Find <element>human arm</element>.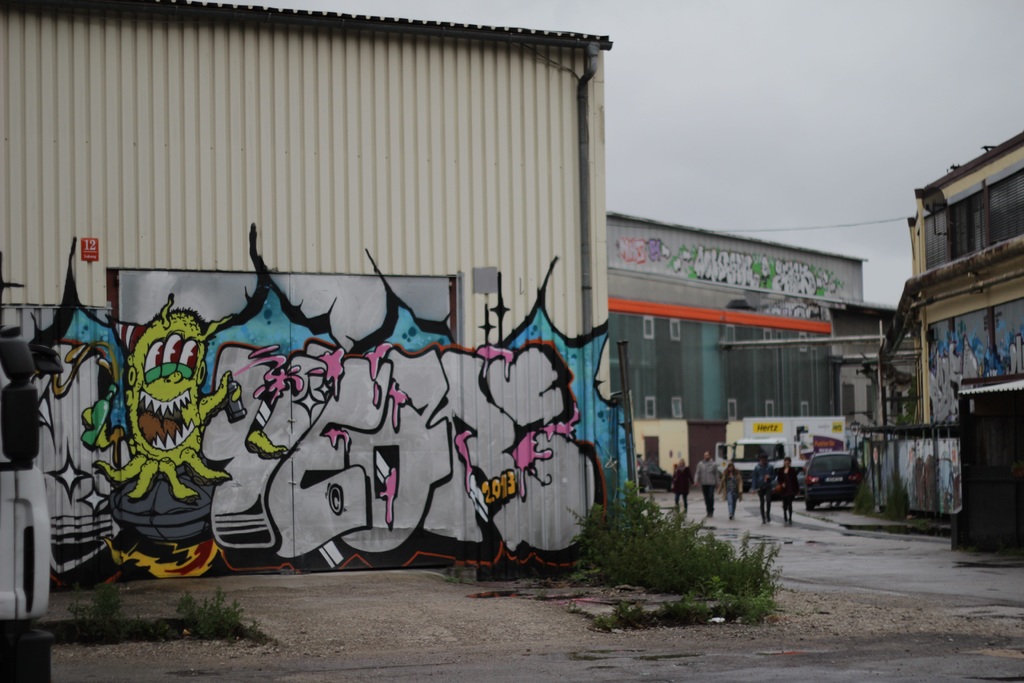
crop(749, 468, 756, 489).
